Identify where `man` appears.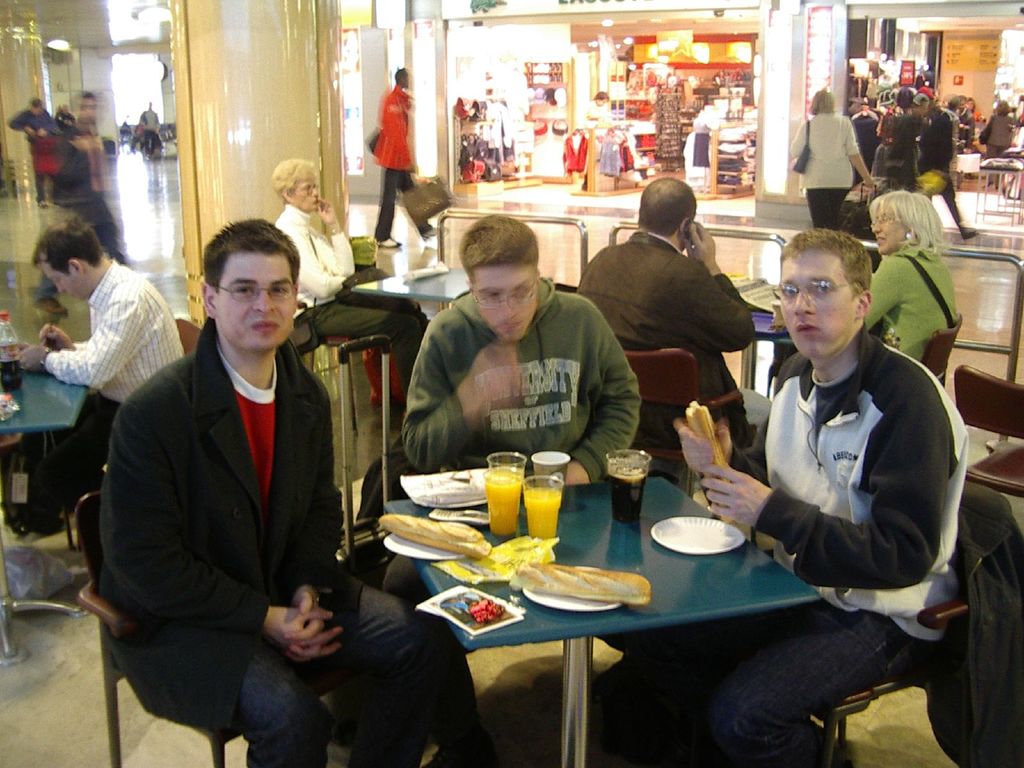
Appears at [584, 173, 778, 471].
